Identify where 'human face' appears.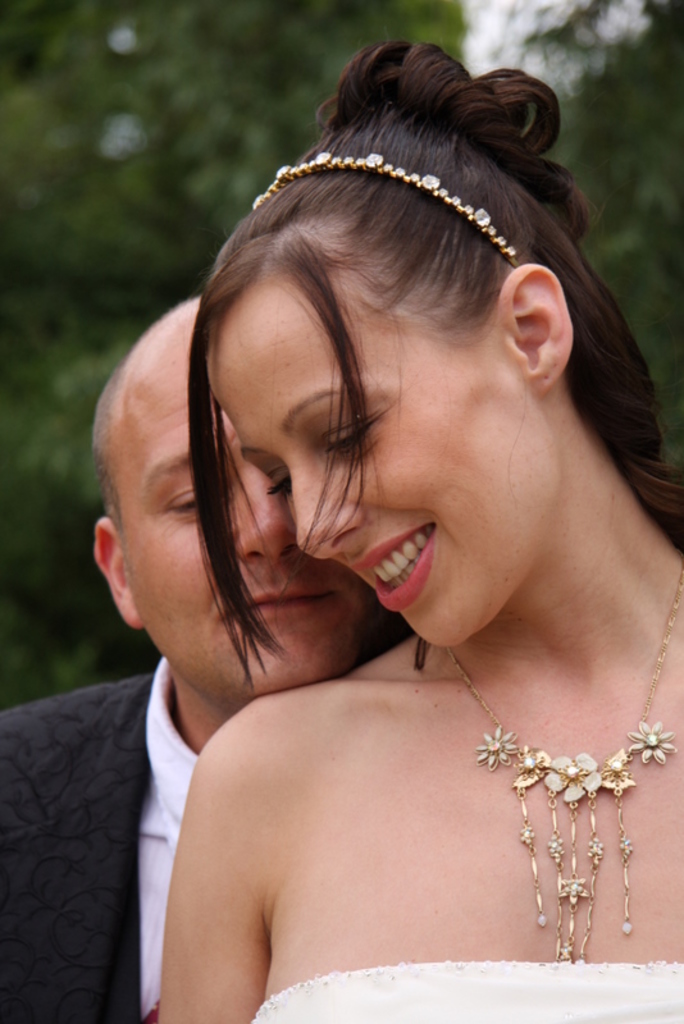
Appears at bbox=(120, 342, 368, 698).
